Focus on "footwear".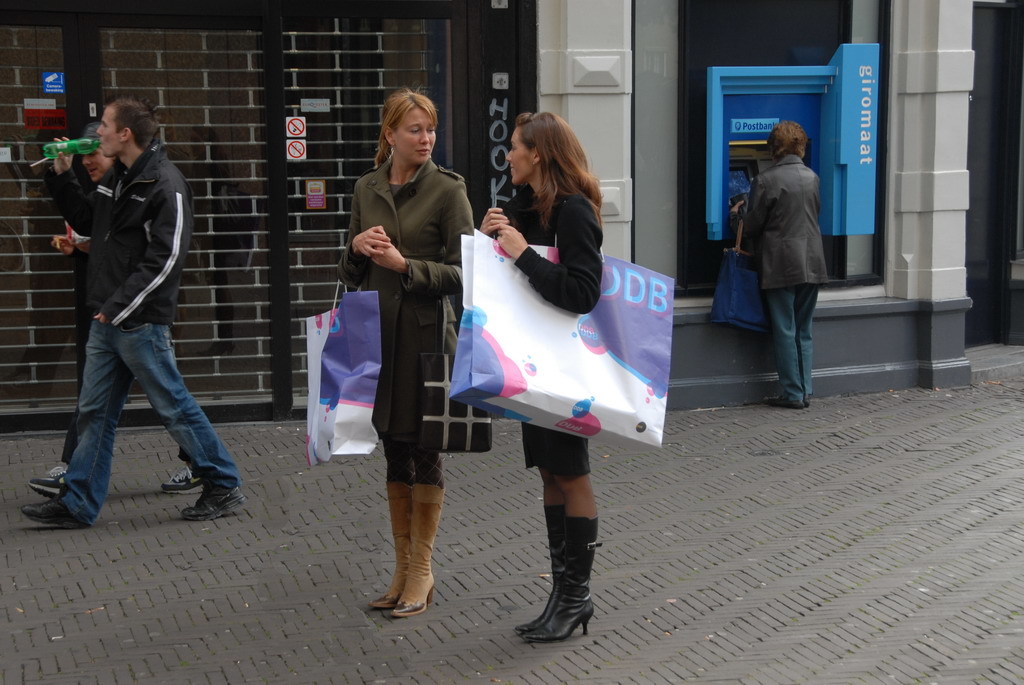
Focused at <bbox>162, 469, 209, 491</bbox>.
